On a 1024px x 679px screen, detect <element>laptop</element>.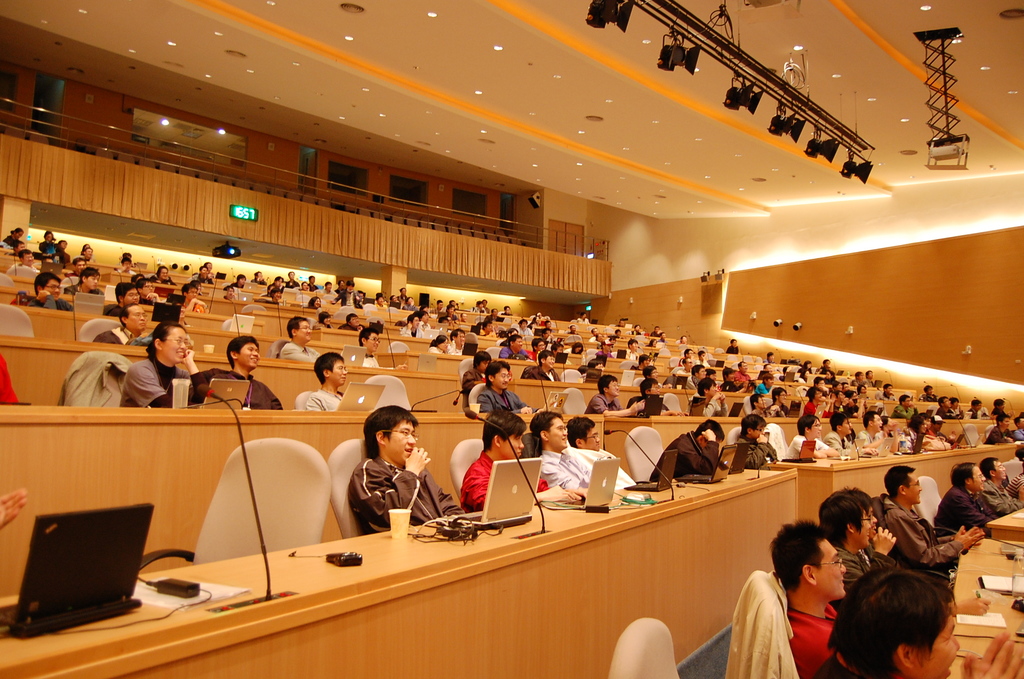
Rect(626, 395, 666, 418).
